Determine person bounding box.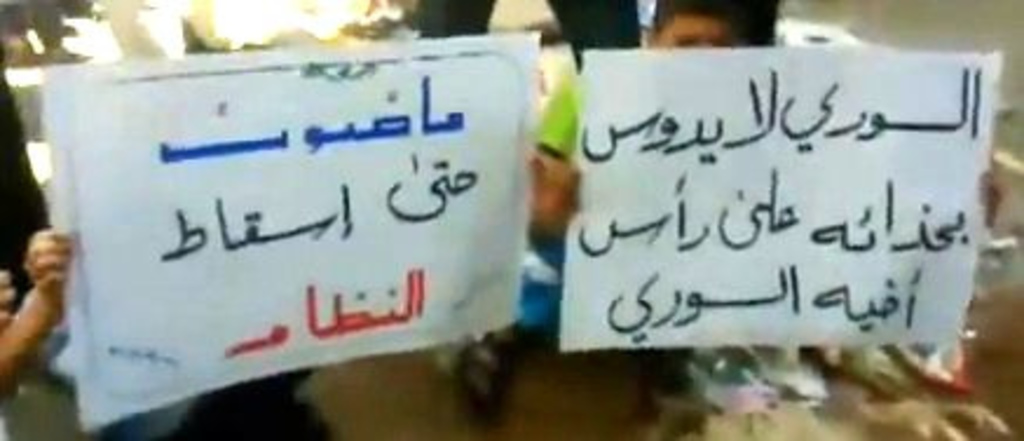
Determined: region(0, 225, 87, 439).
